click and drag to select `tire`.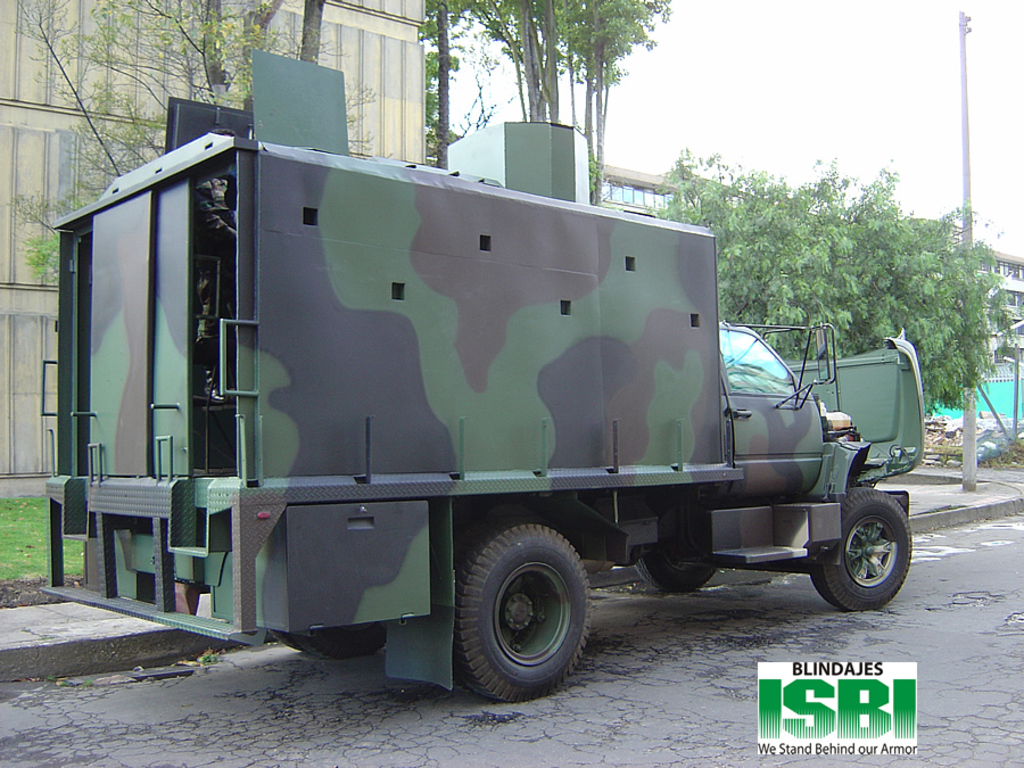
Selection: [804,481,917,609].
